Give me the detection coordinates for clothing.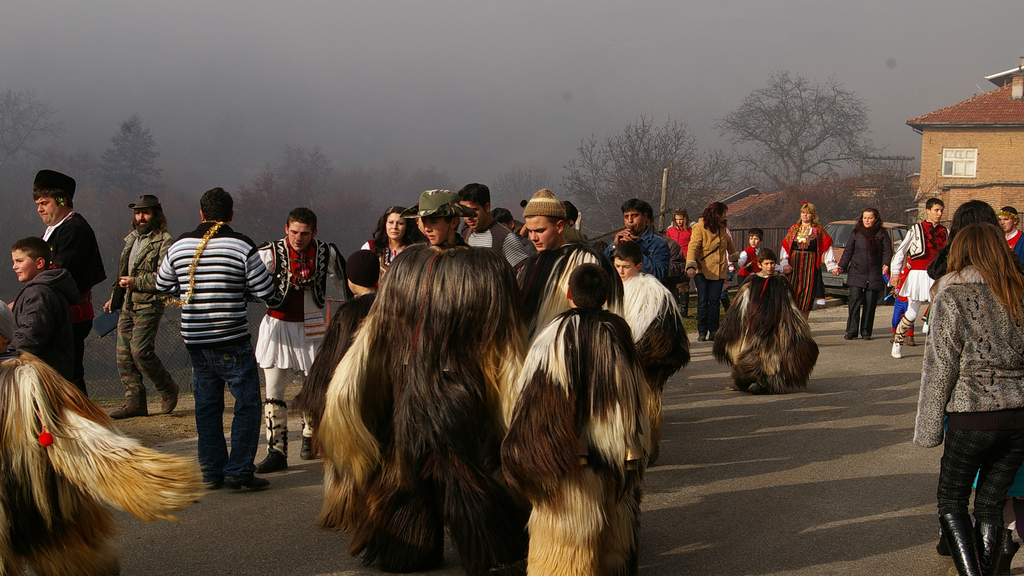
(x1=1003, y1=227, x2=1023, y2=276).
